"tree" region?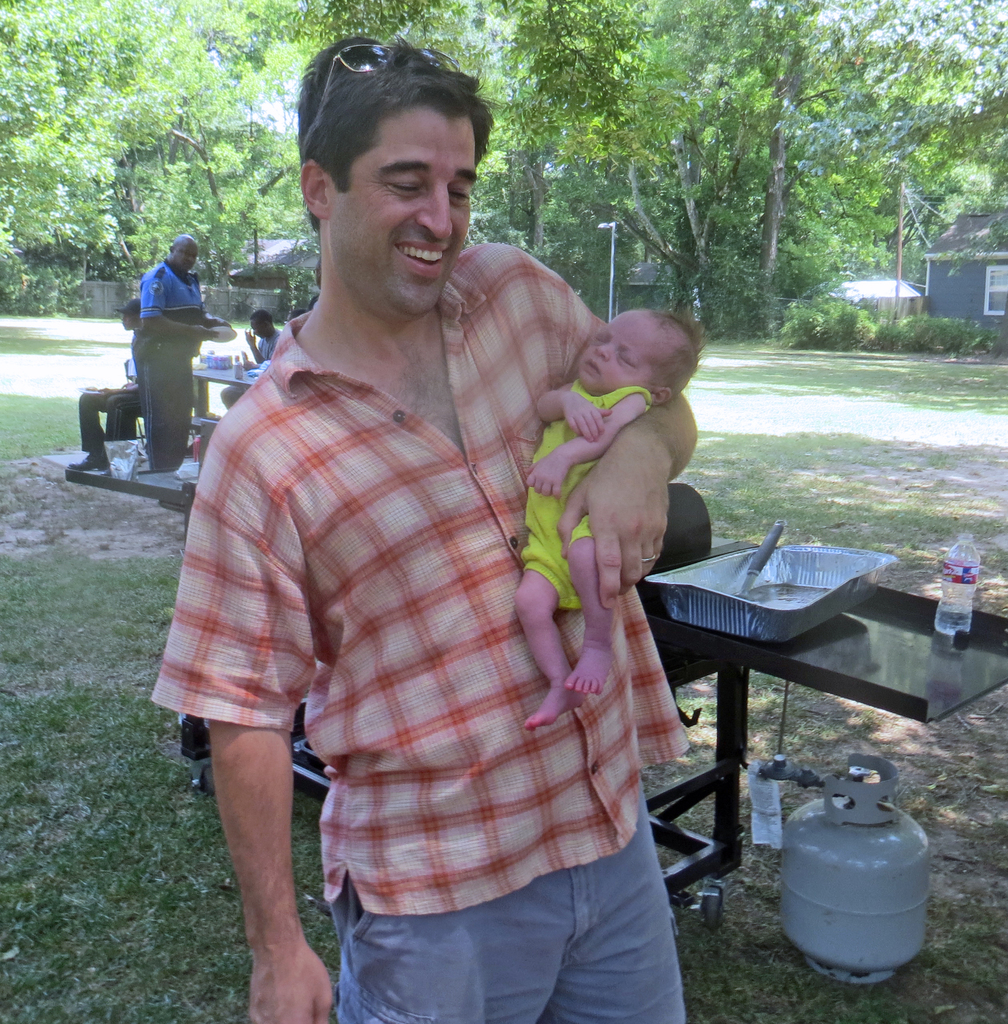
bbox=[506, 20, 977, 343]
